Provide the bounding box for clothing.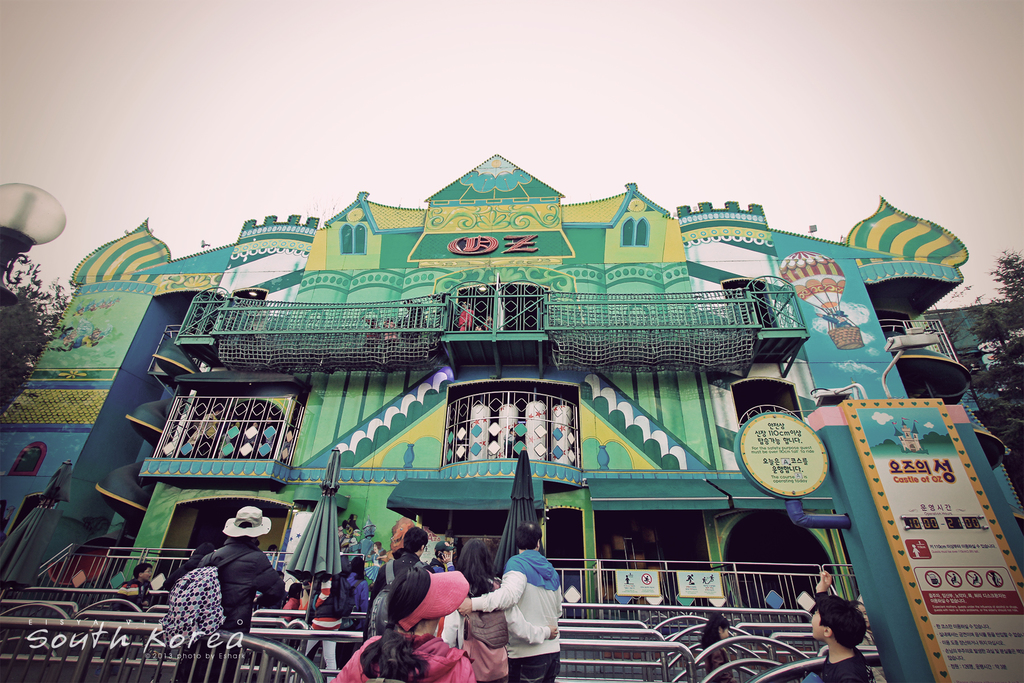
rect(170, 536, 287, 682).
